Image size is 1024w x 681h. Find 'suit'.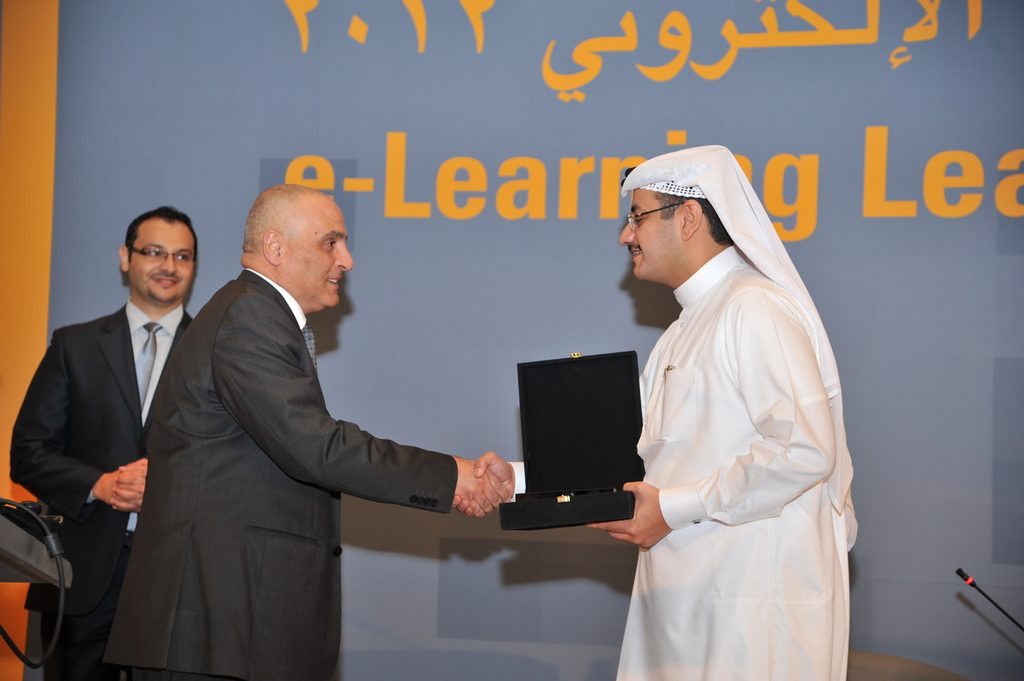
(left=5, top=298, right=198, bottom=680).
